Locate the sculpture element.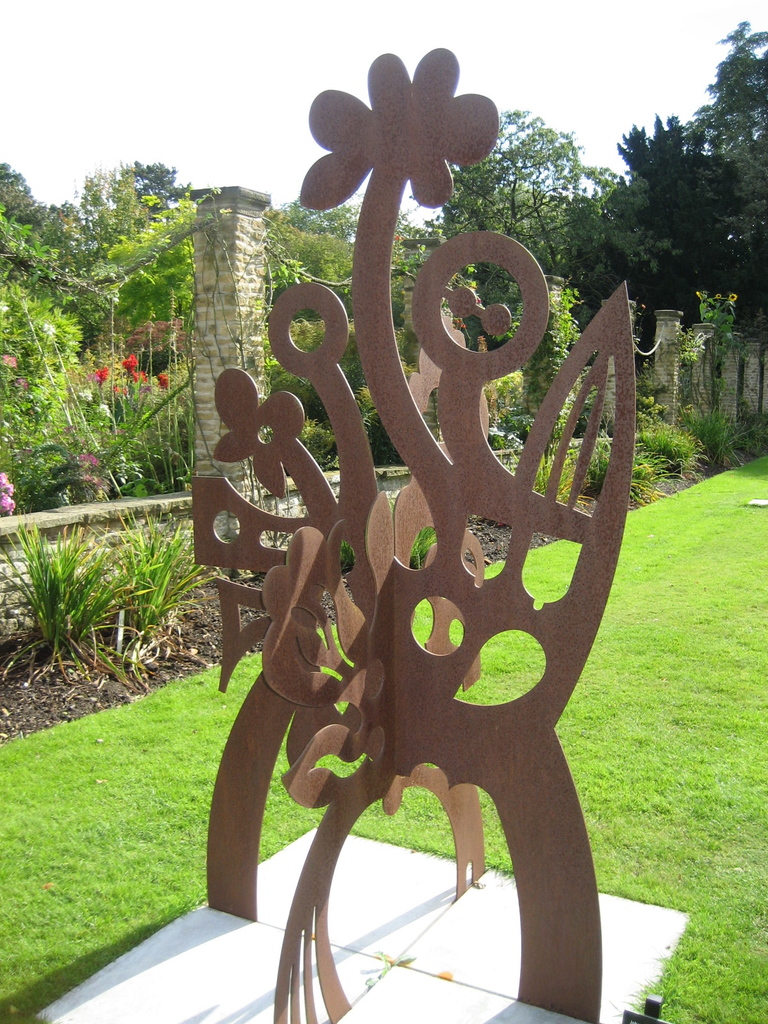
Element bbox: 191:60:676:1020.
